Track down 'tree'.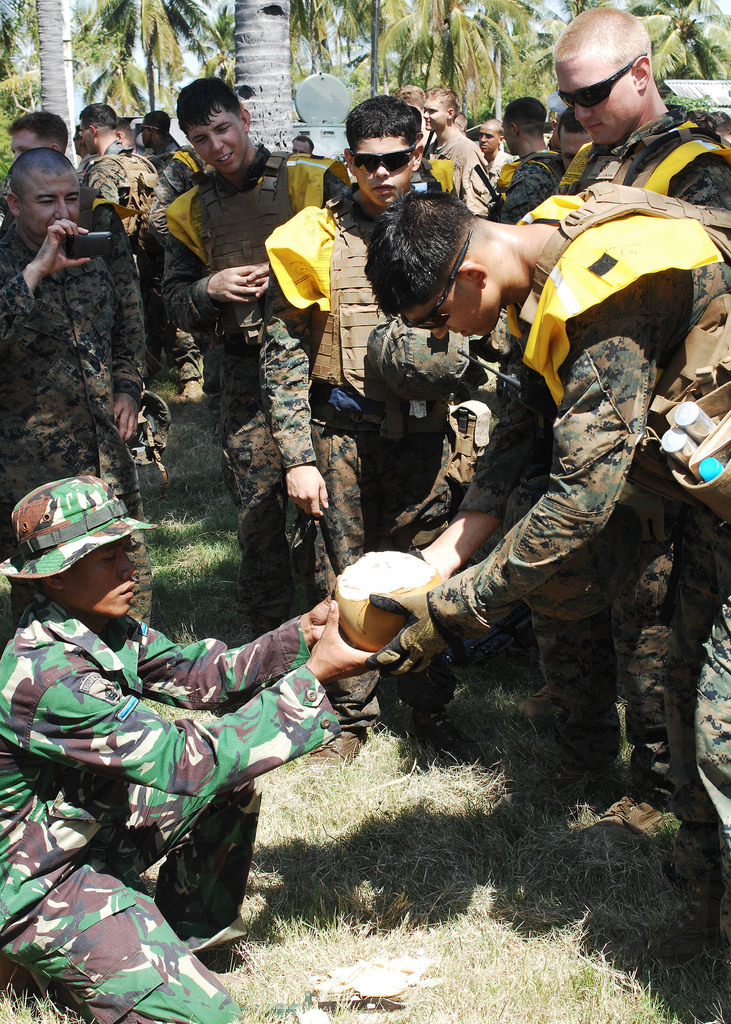
Tracked to x1=0, y1=0, x2=129, y2=200.
